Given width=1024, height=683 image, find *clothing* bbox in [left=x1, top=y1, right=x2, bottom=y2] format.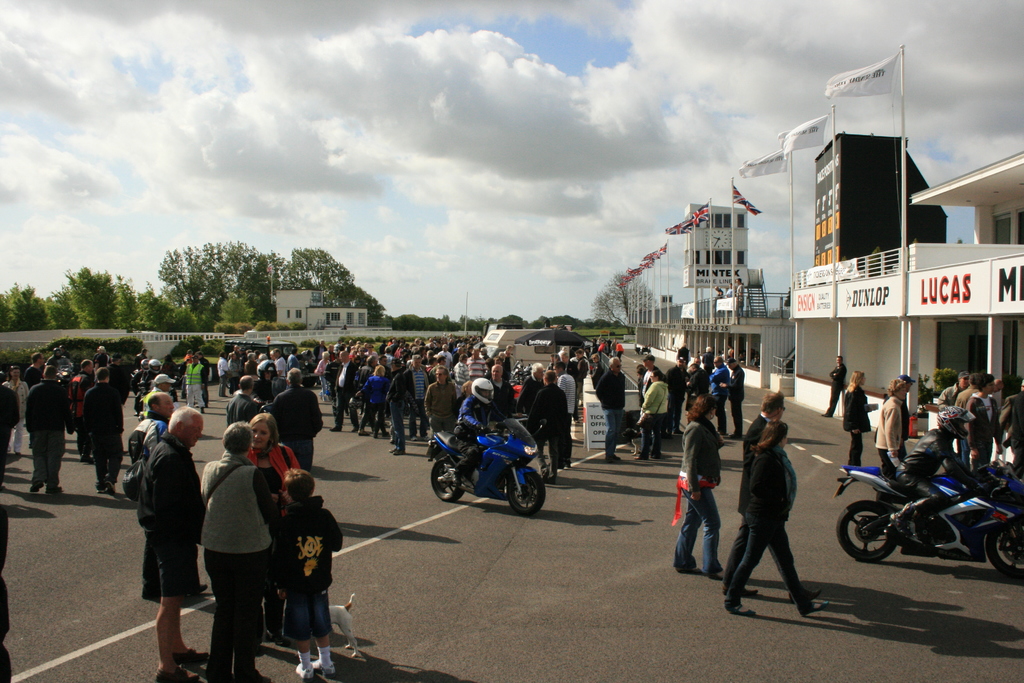
[left=727, top=365, right=748, bottom=429].
